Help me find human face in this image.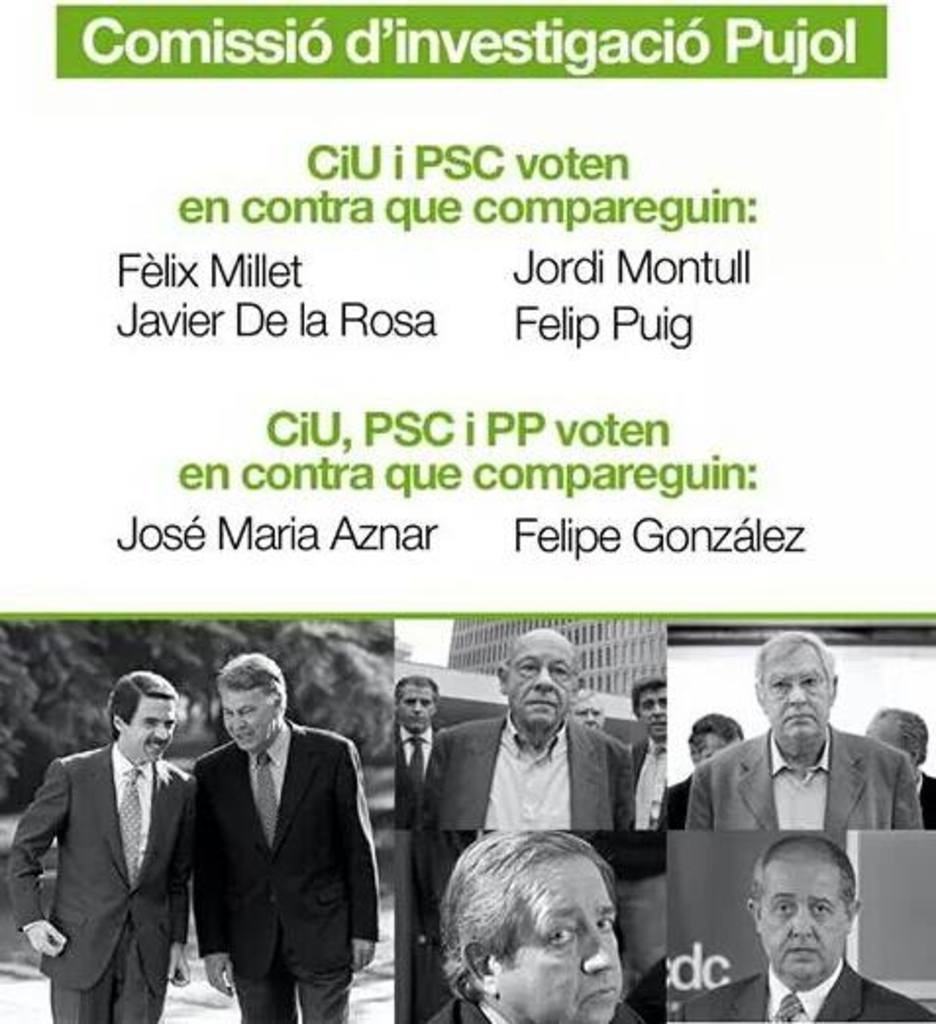
Found it: left=702, top=732, right=728, bottom=751.
